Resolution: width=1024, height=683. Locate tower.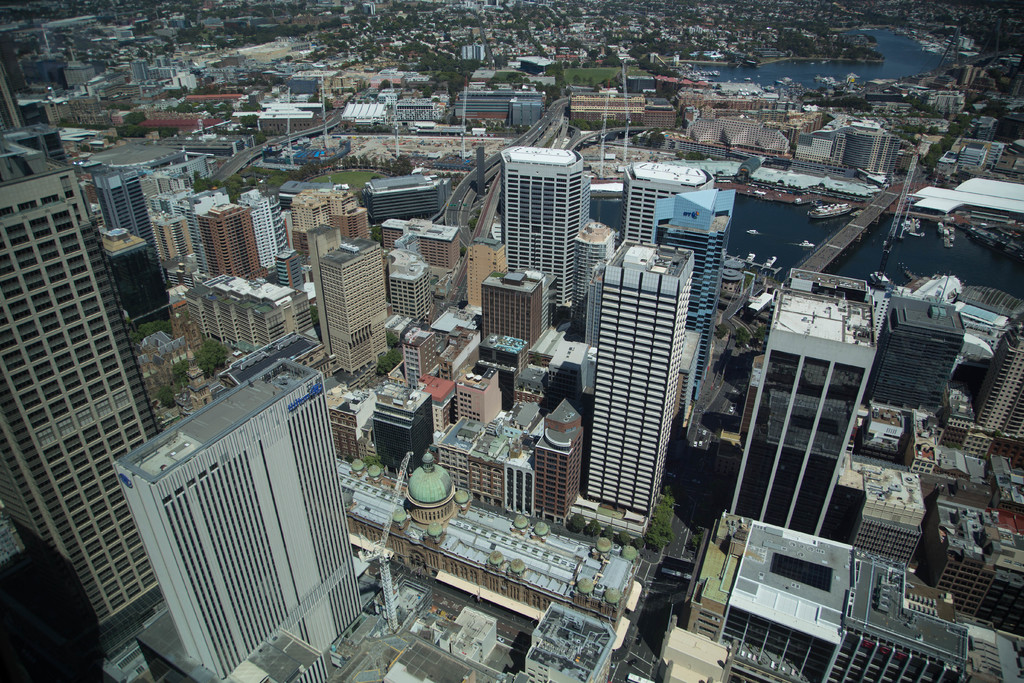
bbox=[80, 142, 188, 292].
